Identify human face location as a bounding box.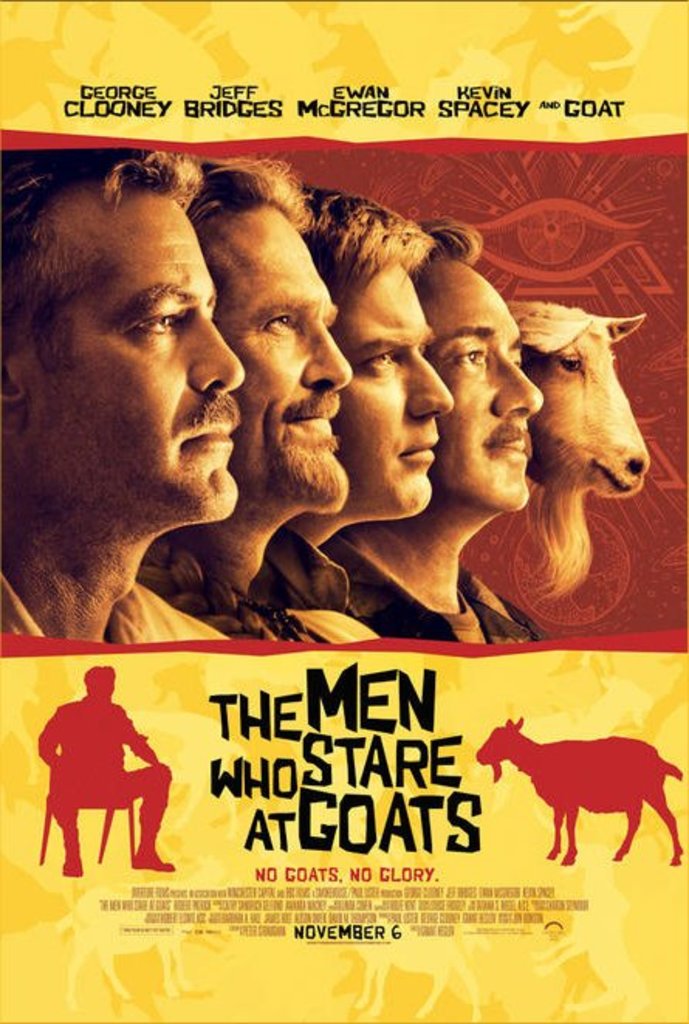
box=[424, 259, 542, 514].
